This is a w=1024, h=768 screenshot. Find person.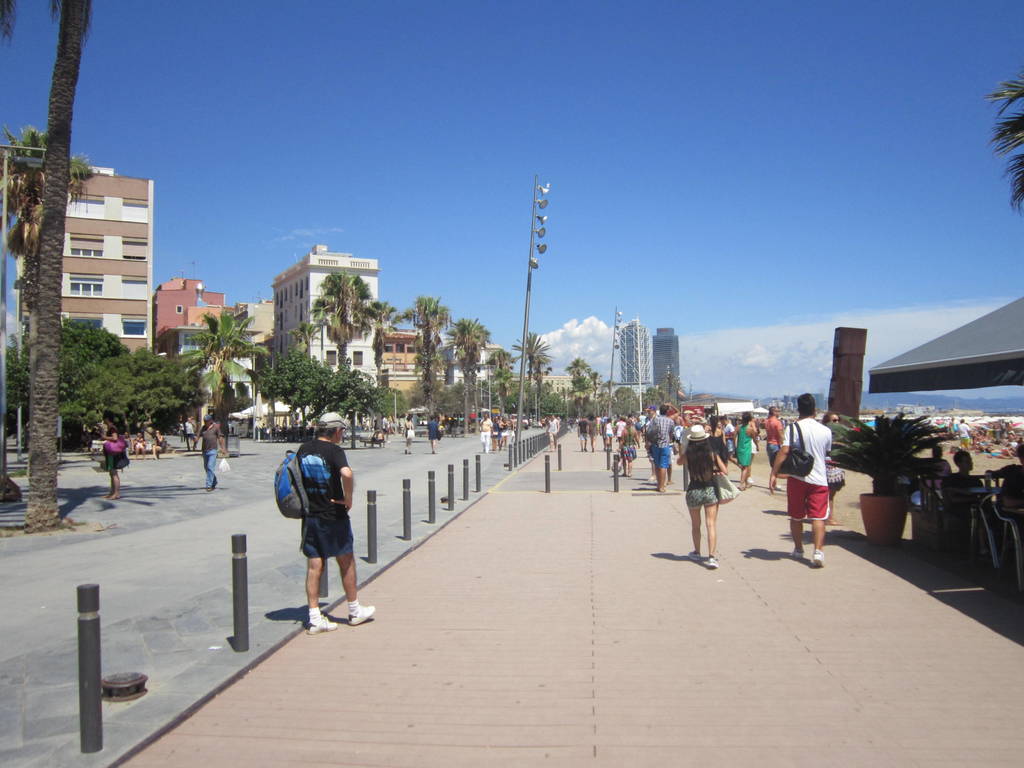
Bounding box: 606 418 614 444.
